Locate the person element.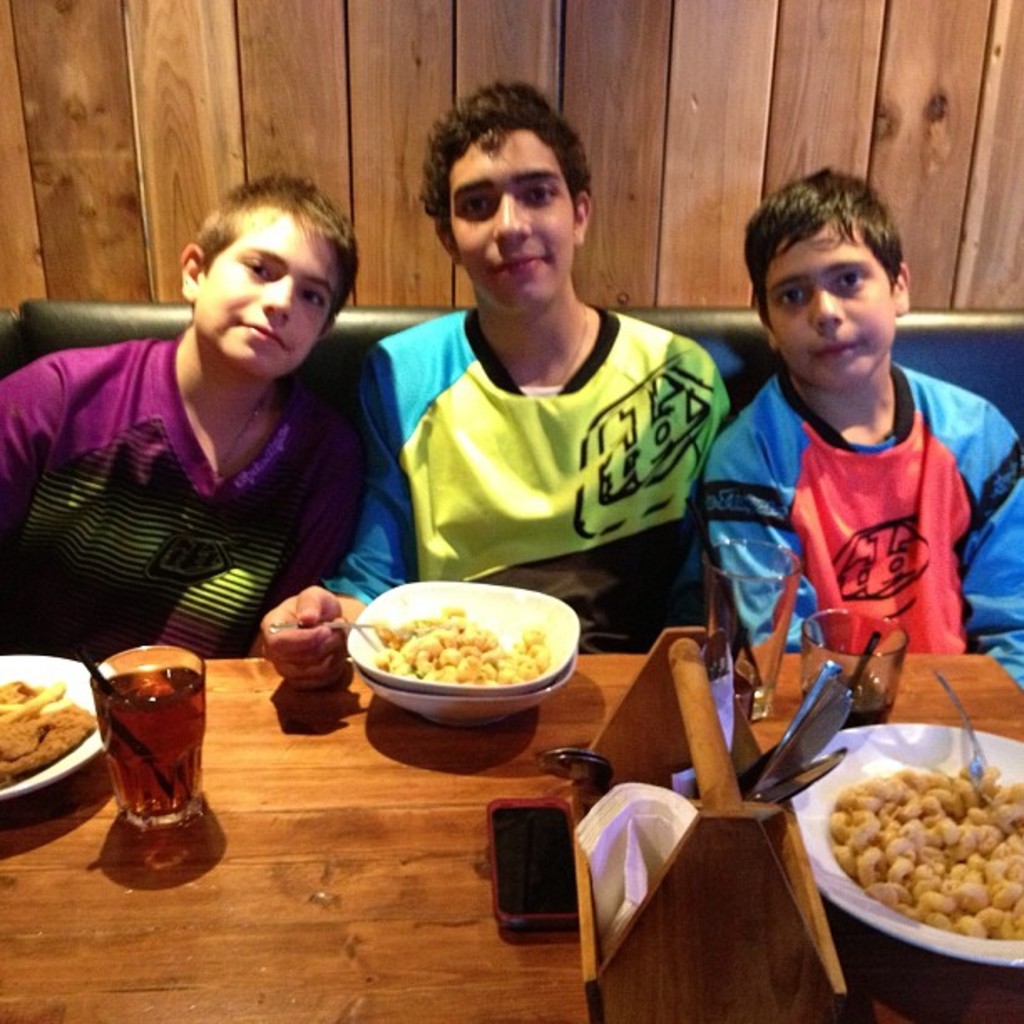
Element bbox: [0, 176, 366, 664].
